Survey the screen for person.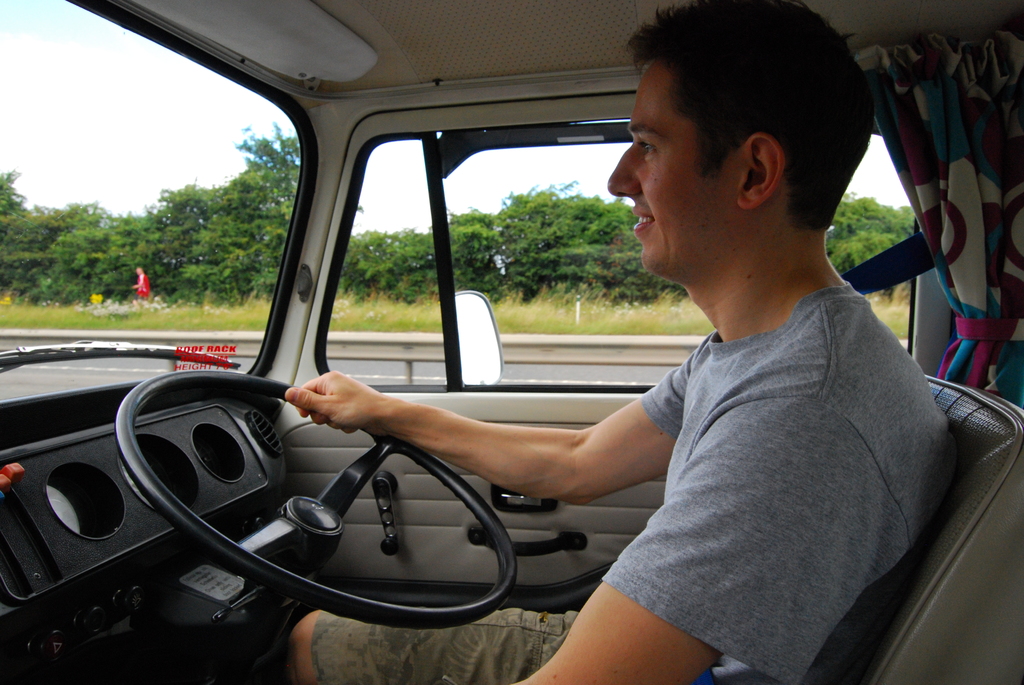
Survey found: box(336, 86, 879, 684).
